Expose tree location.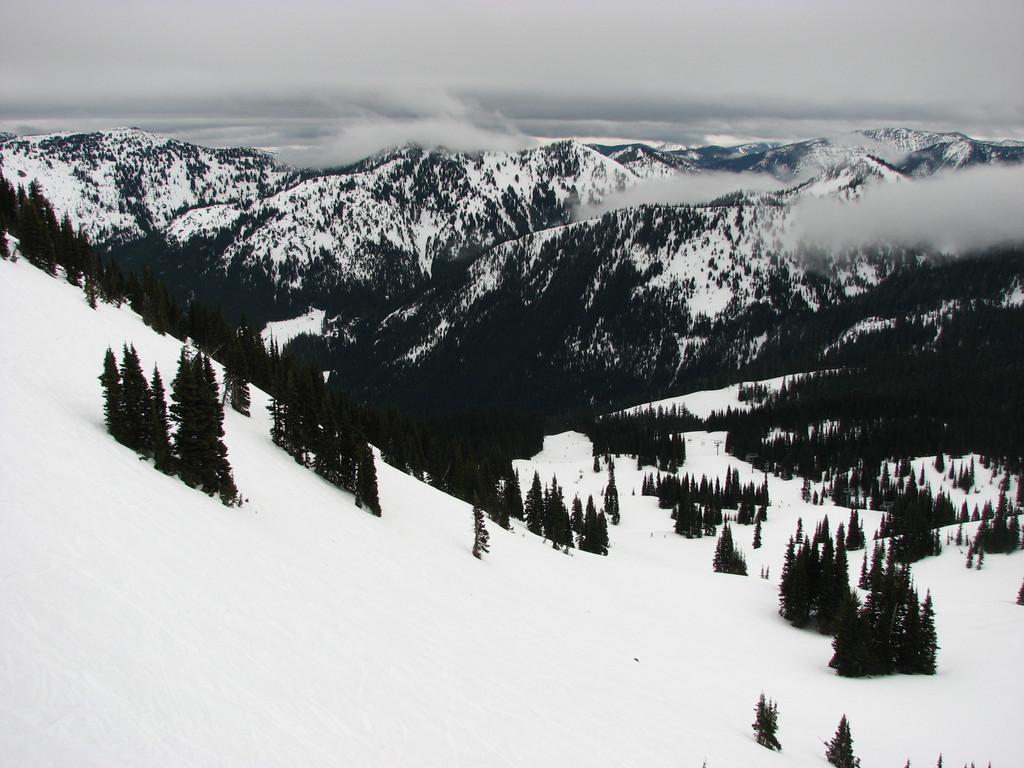
Exposed at bbox(99, 342, 132, 447).
